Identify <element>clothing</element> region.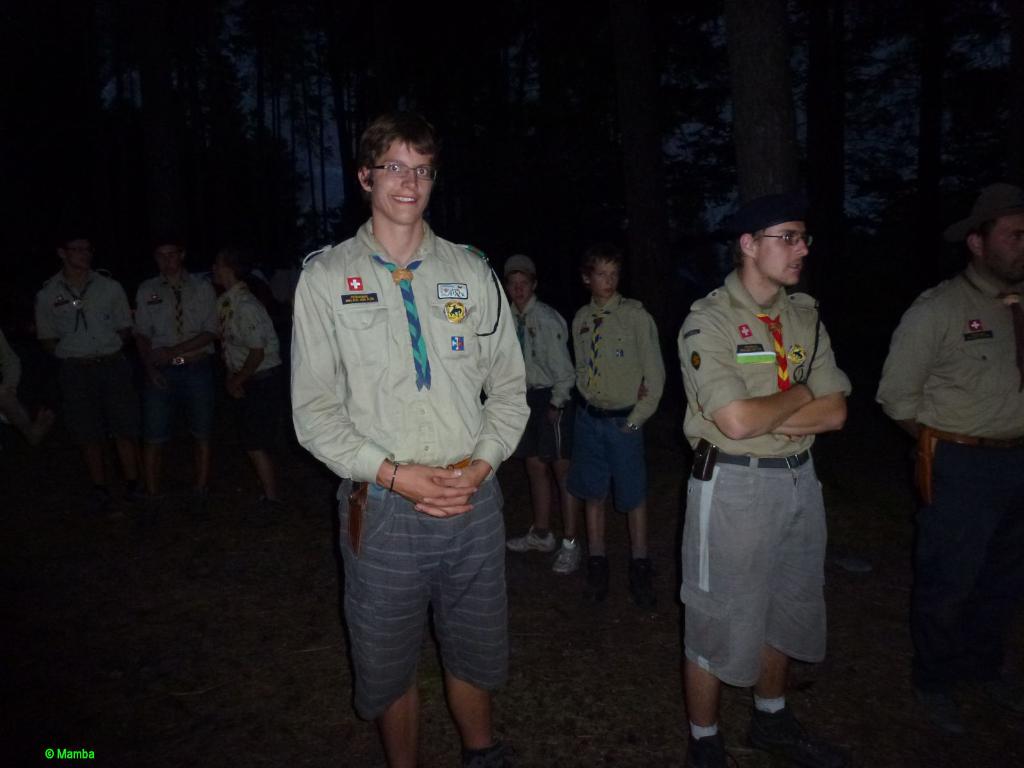
Region: x1=1 y1=333 x2=23 y2=438.
